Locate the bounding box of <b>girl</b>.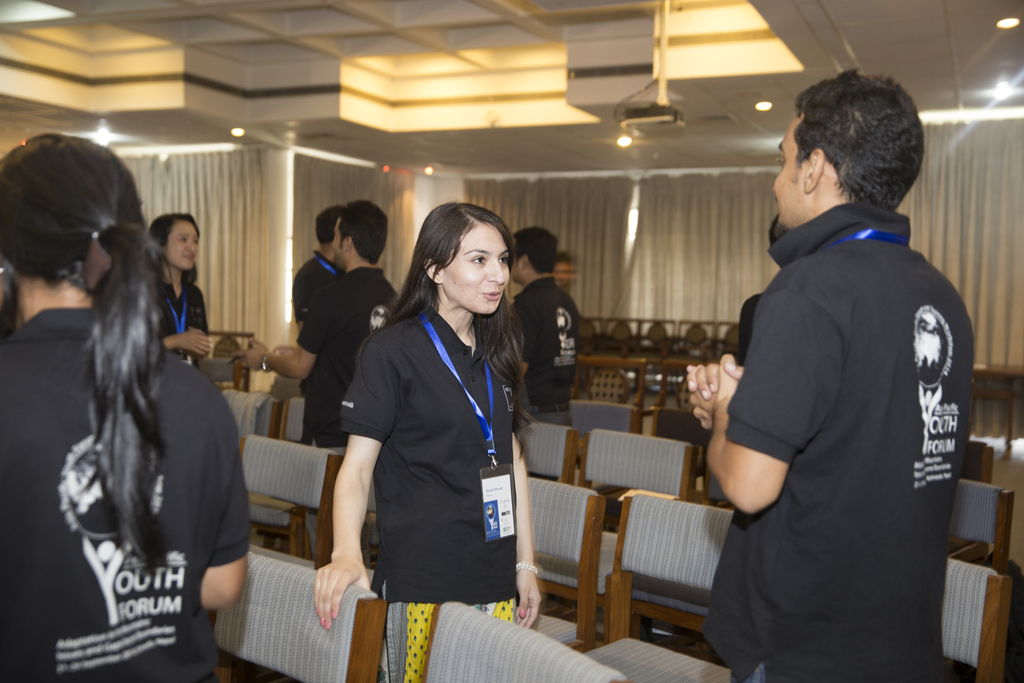
Bounding box: 312 199 548 682.
